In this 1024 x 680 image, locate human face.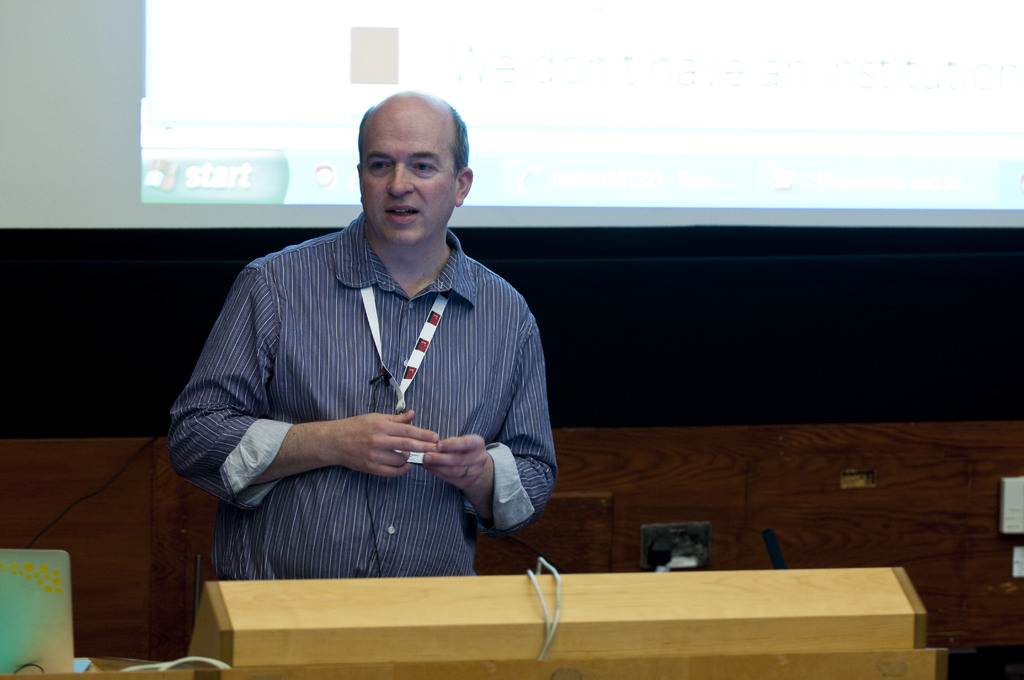
Bounding box: BBox(360, 114, 459, 243).
